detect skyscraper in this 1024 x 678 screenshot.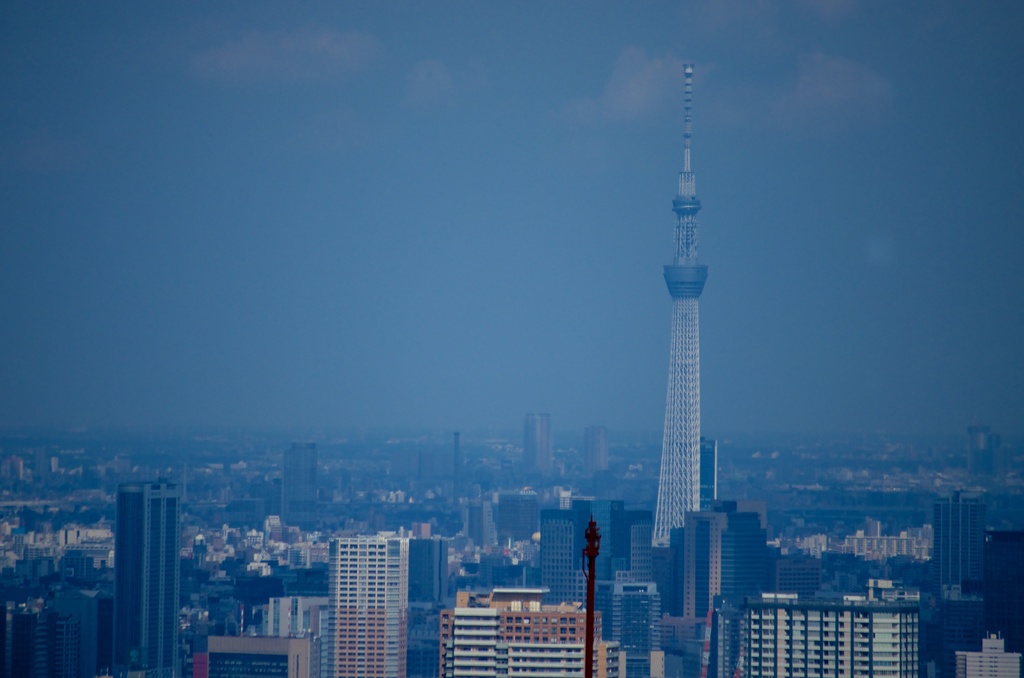
Detection: box=[793, 521, 938, 558].
